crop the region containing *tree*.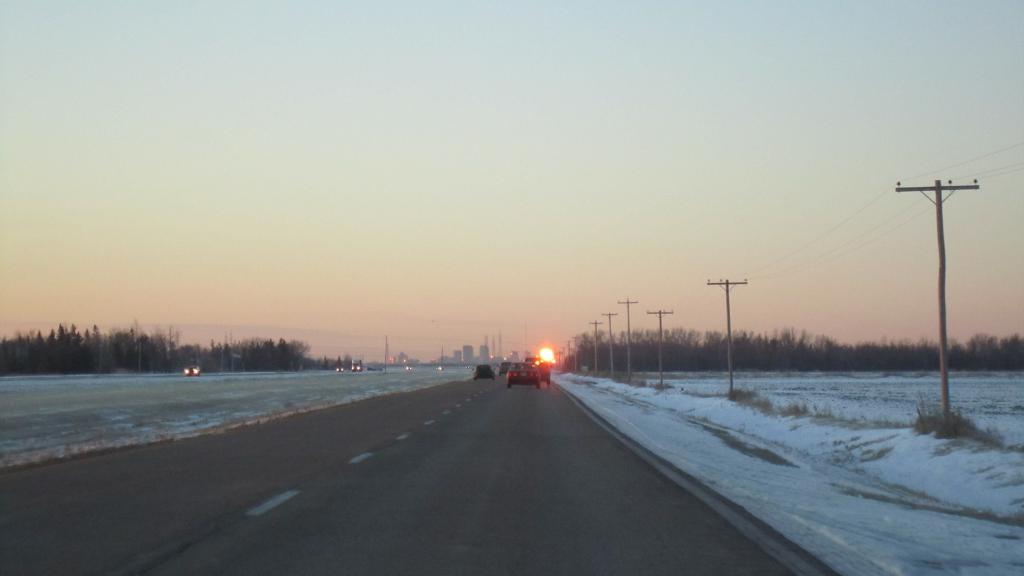
Crop region: [left=18, top=331, right=33, bottom=369].
